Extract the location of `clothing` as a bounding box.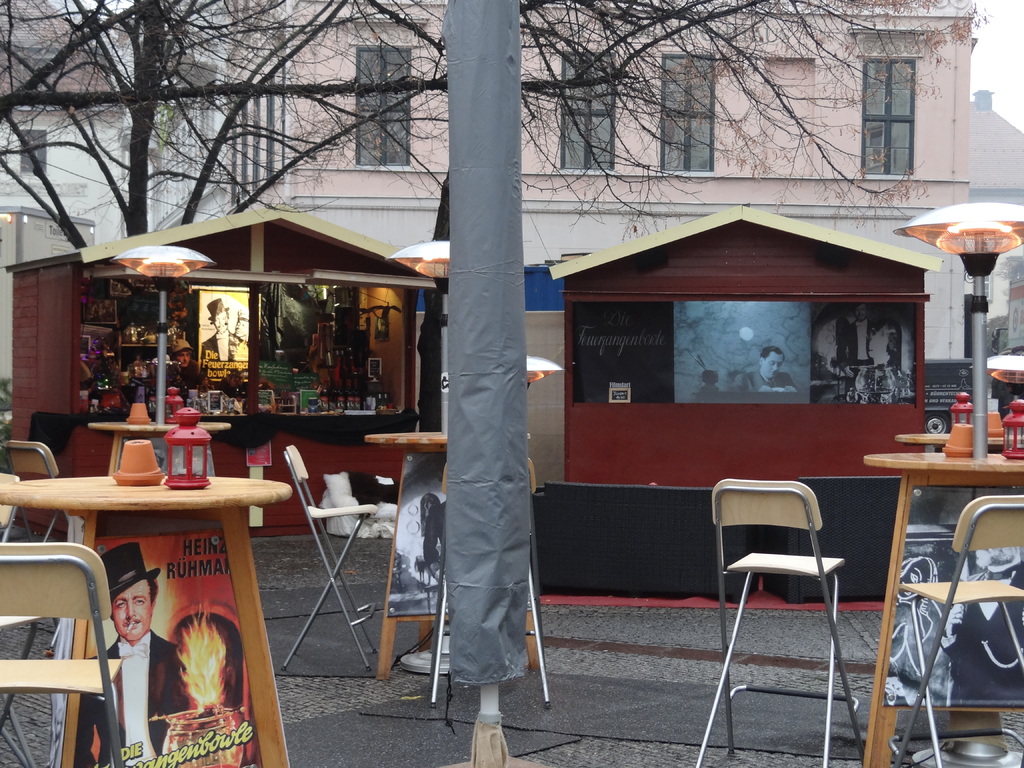
region(170, 362, 214, 397).
